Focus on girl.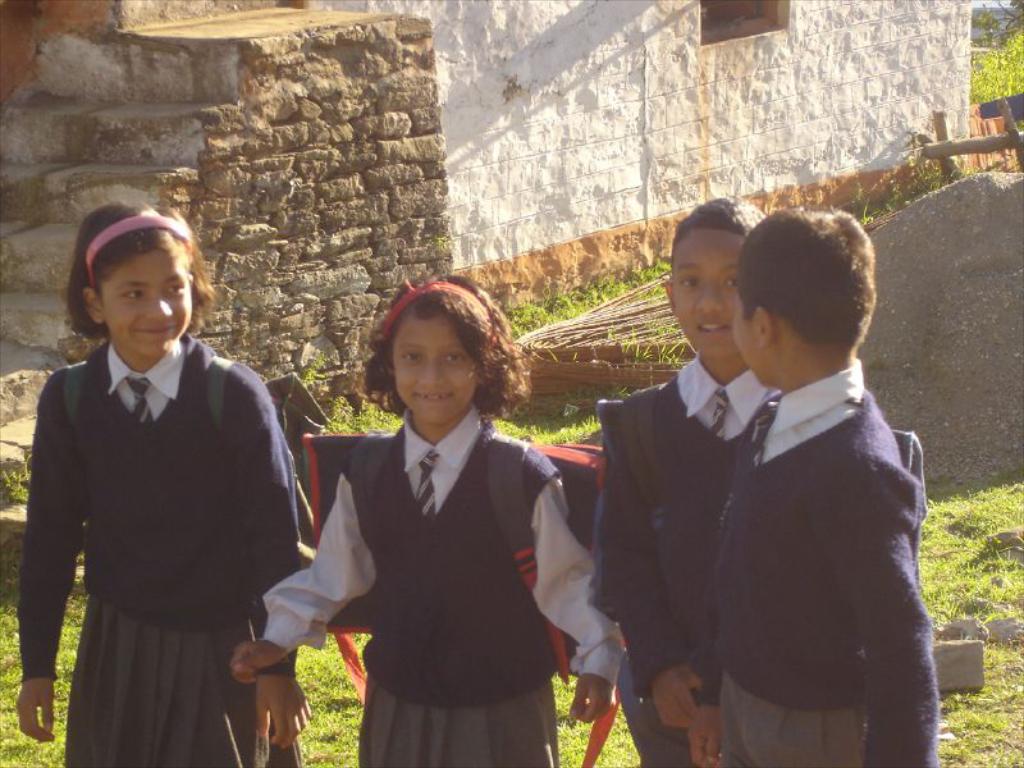
Focused at 229:275:627:767.
